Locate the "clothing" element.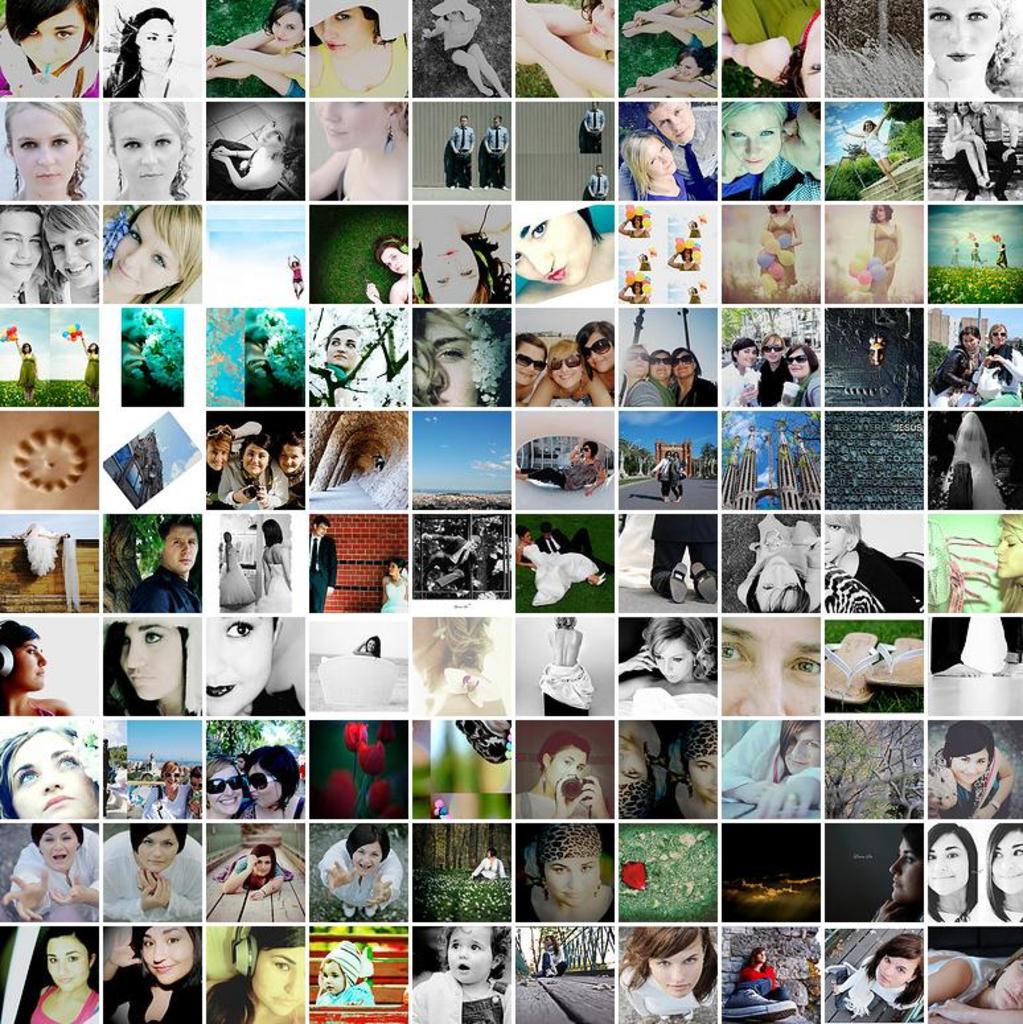
Element bbox: <region>102, 962, 206, 1023</region>.
